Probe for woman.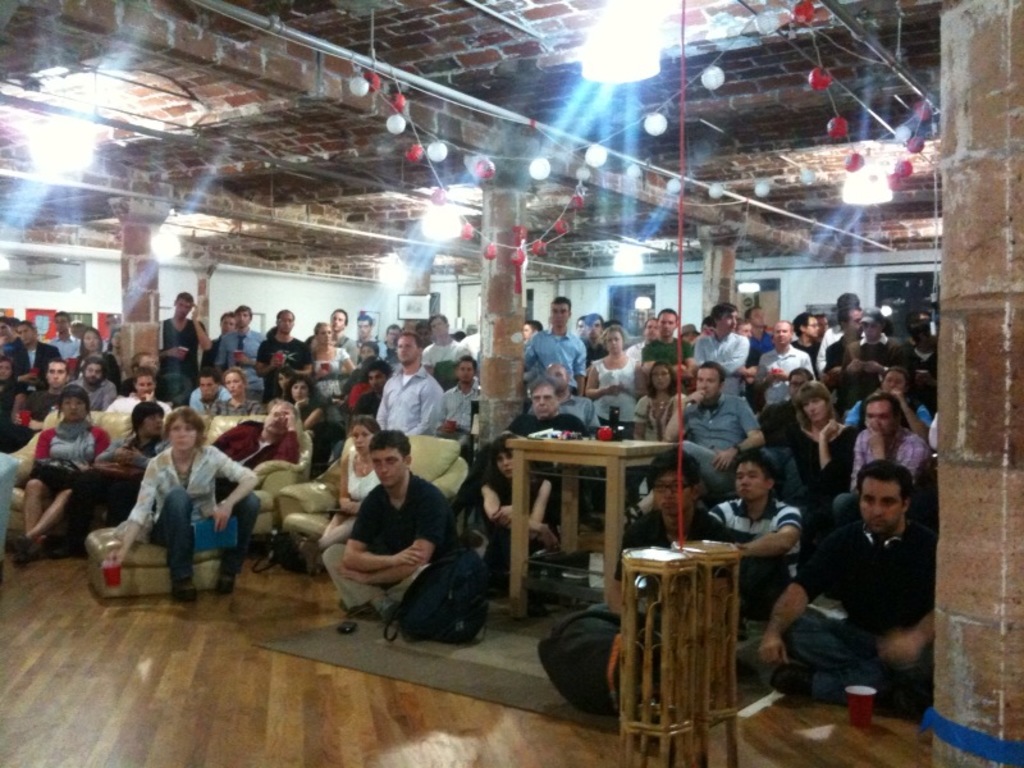
Probe result: <box>627,362,687,515</box>.
